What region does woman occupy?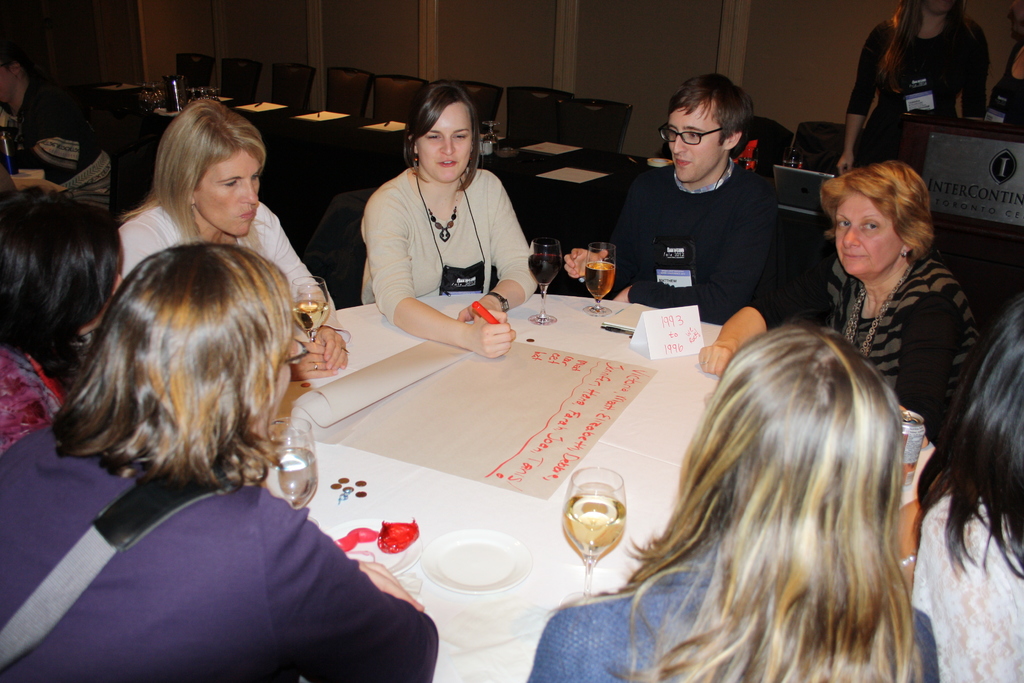
(left=0, top=240, right=441, bottom=682).
